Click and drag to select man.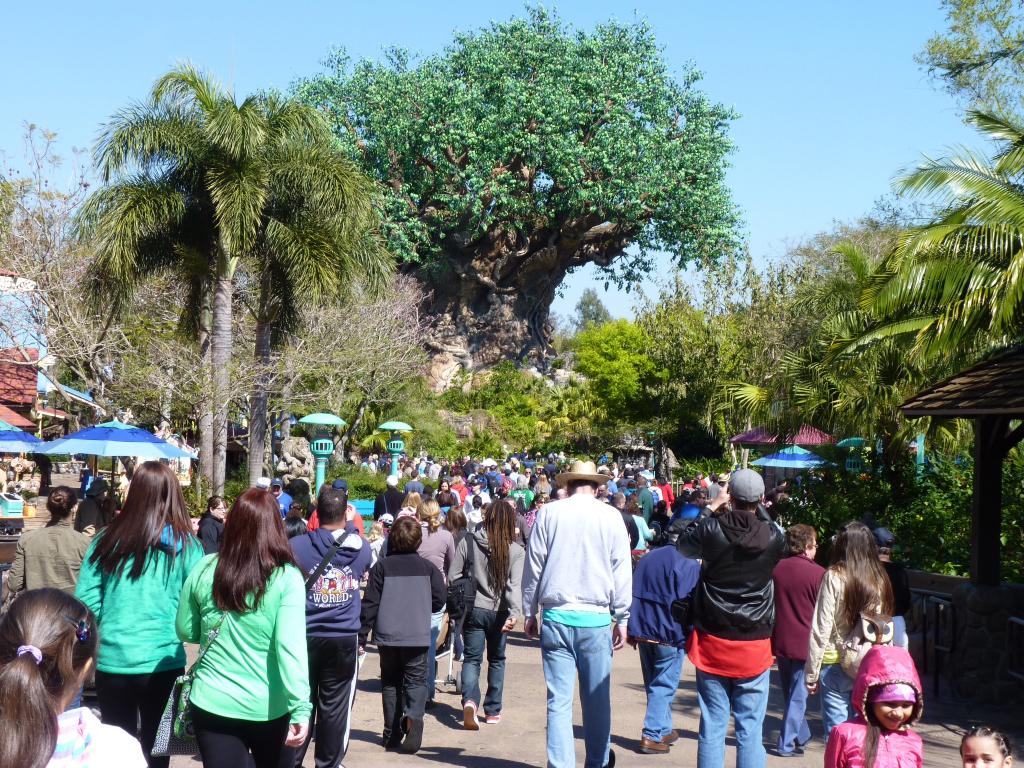
Selection: [x1=465, y1=479, x2=488, y2=516].
